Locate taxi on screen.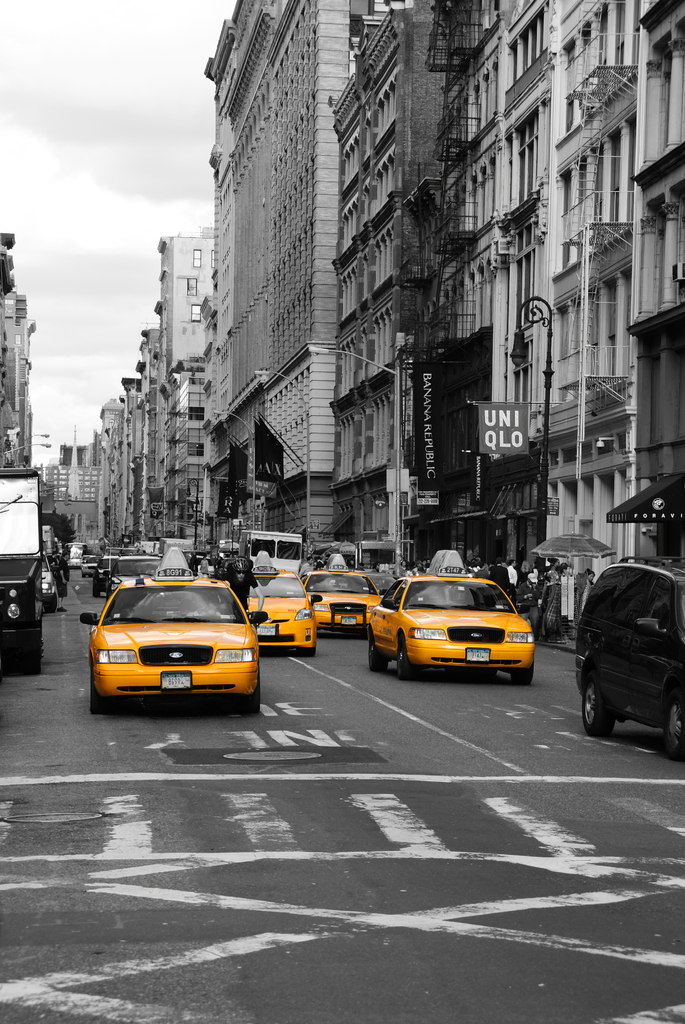
On screen at locate(81, 546, 261, 712).
